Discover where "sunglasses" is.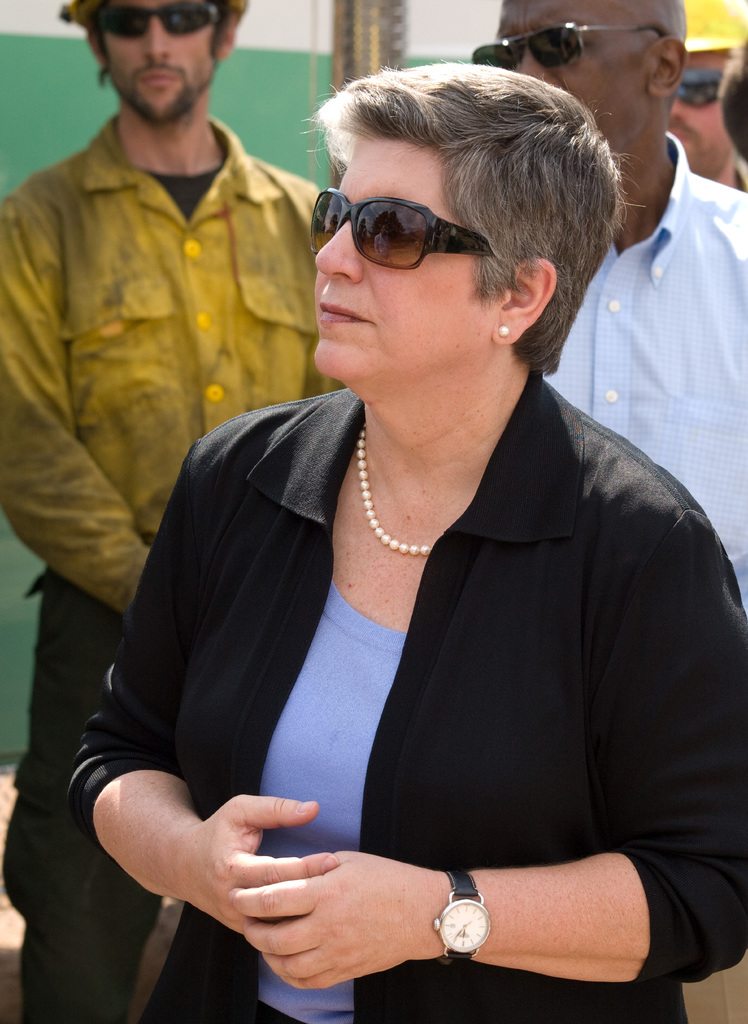
Discovered at Rect(471, 23, 669, 70).
